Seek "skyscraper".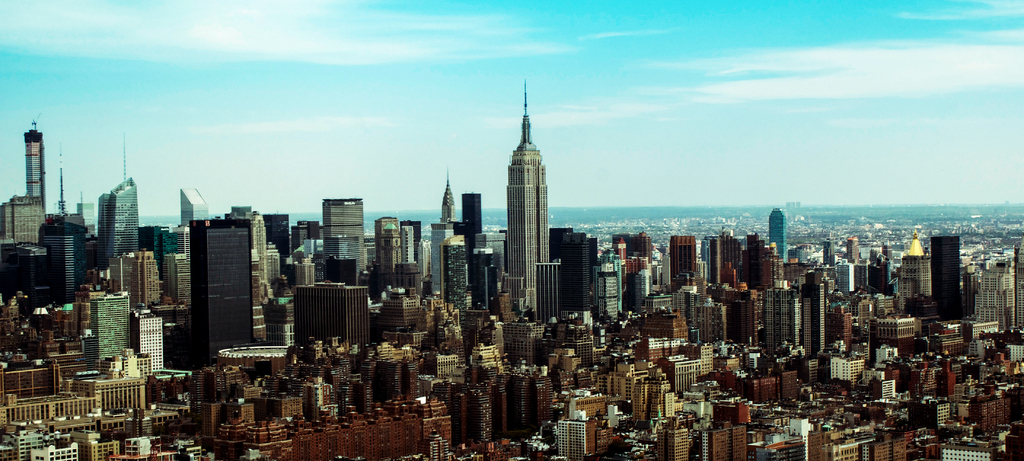
(x1=31, y1=209, x2=99, y2=297).
